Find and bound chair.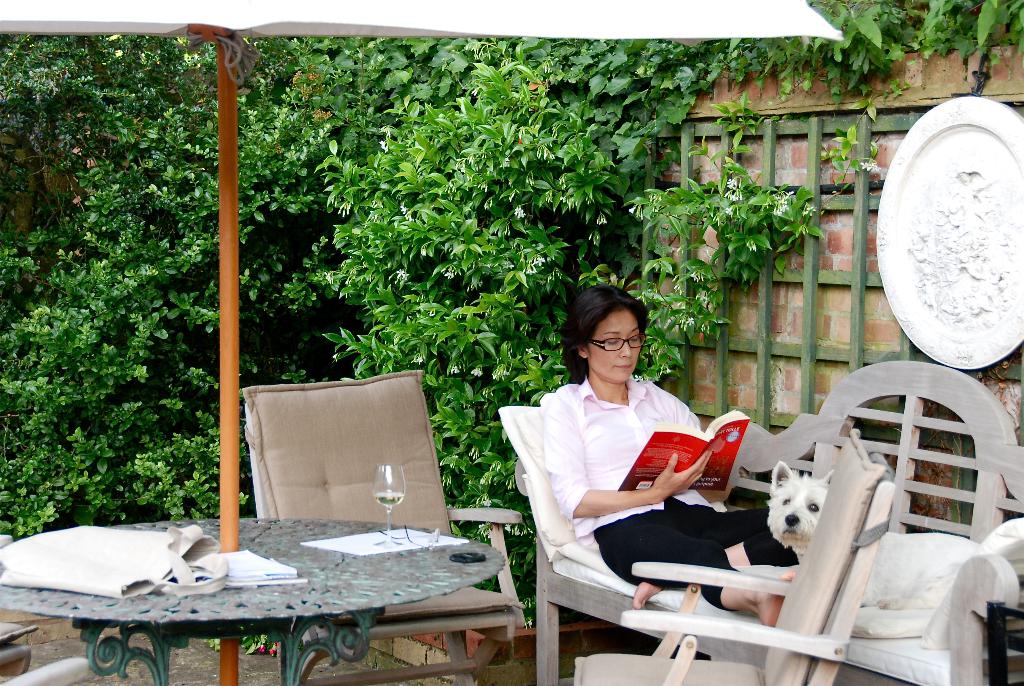
Bound: <bbox>237, 370, 525, 685</bbox>.
